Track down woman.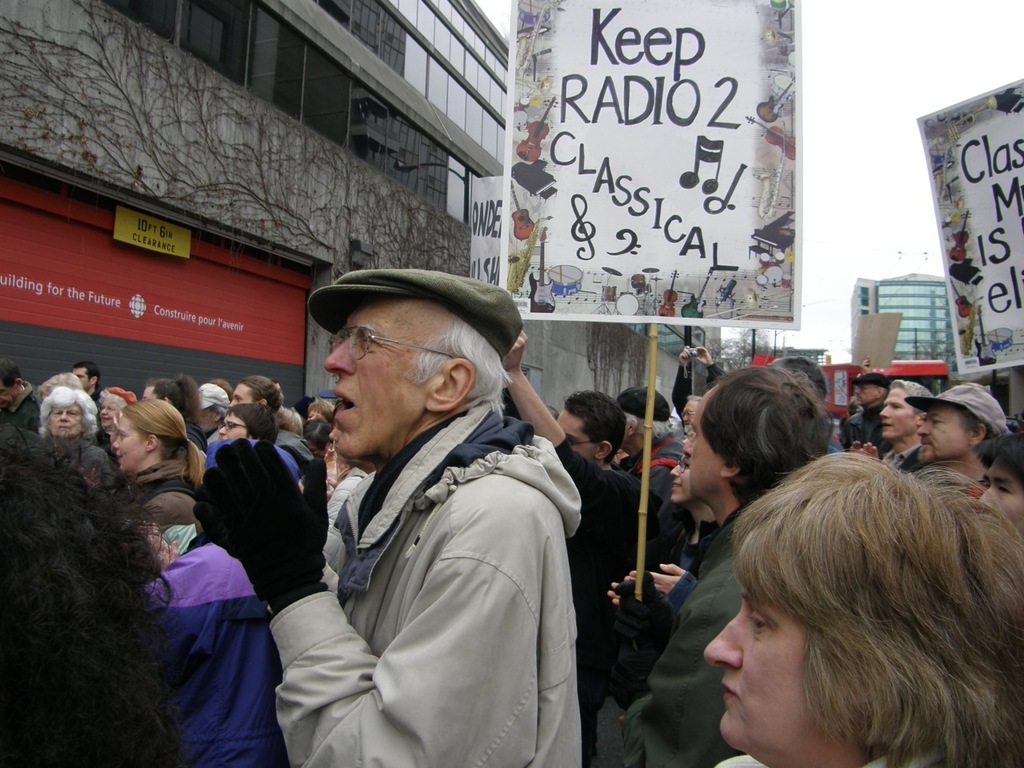
Tracked to <box>86,394,126,428</box>.
